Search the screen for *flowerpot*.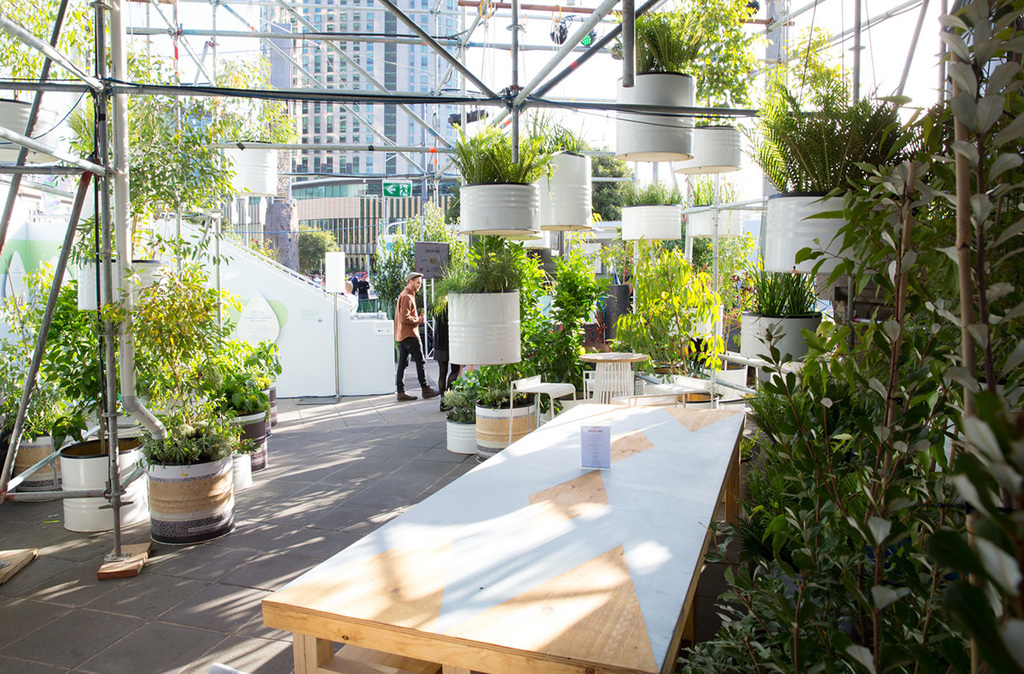
Found at [10, 433, 66, 484].
